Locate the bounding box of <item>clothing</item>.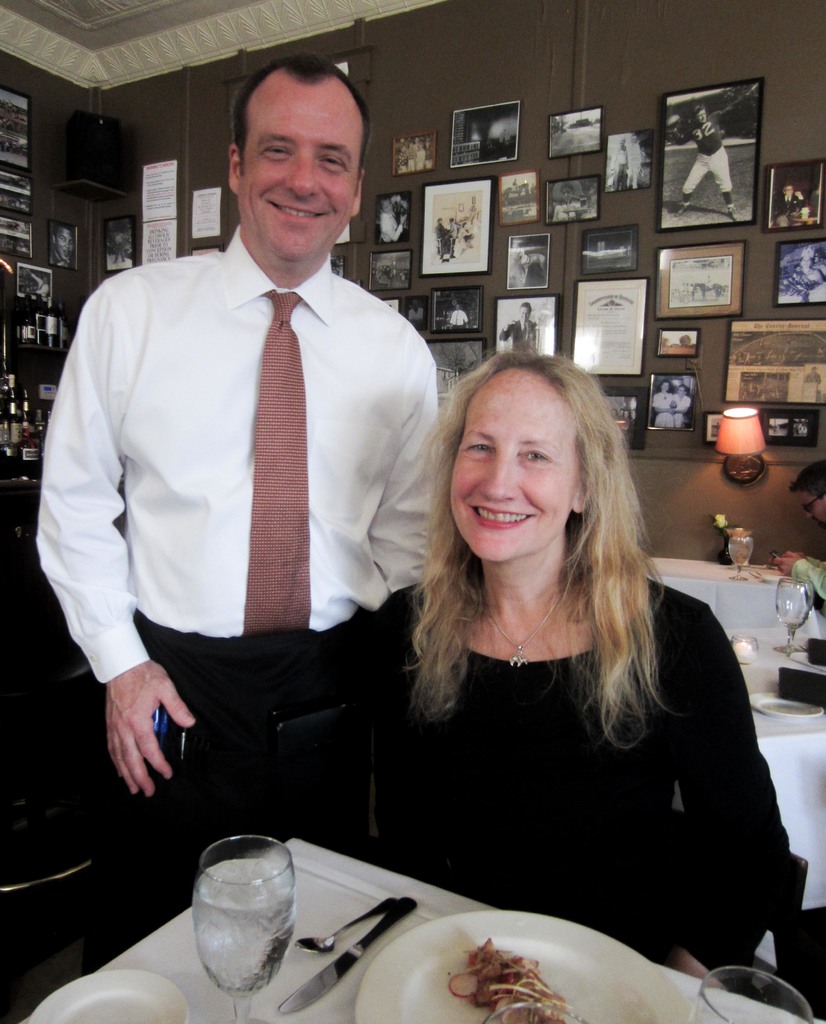
Bounding box: 35, 219, 429, 977.
